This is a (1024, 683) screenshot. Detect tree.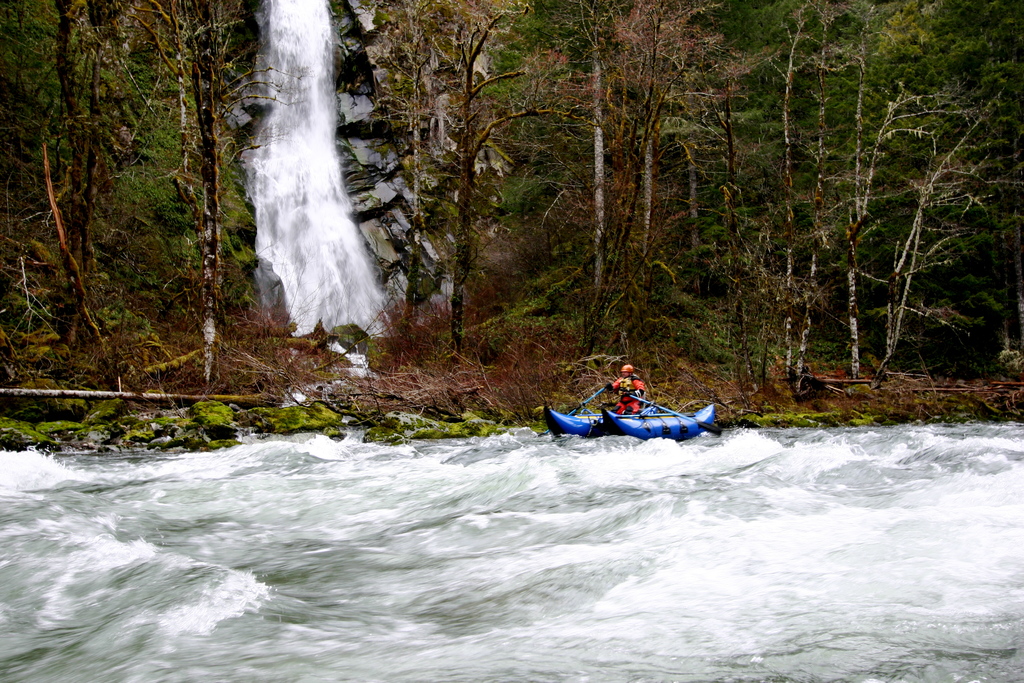
Rect(0, 0, 123, 383).
